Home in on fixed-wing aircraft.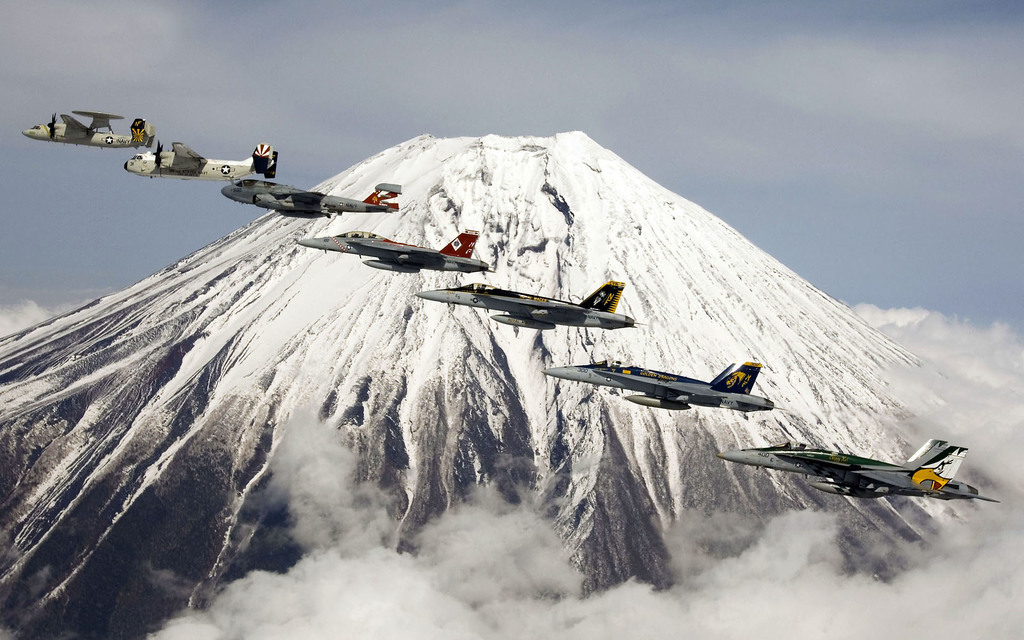
Homed in at region(720, 438, 980, 503).
